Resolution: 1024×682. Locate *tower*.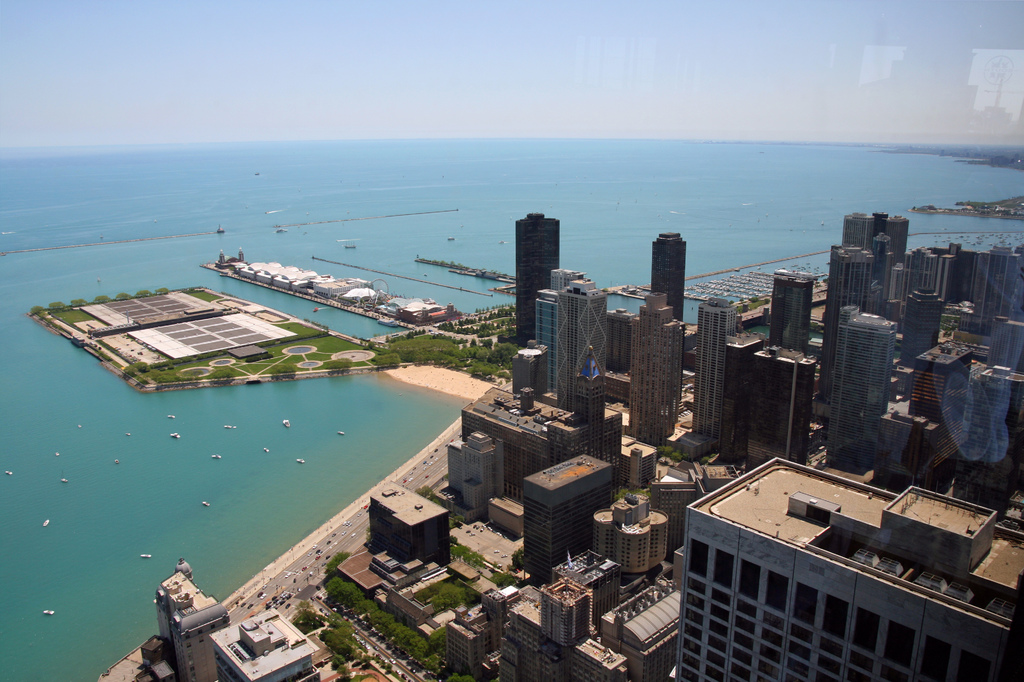
516, 213, 559, 348.
